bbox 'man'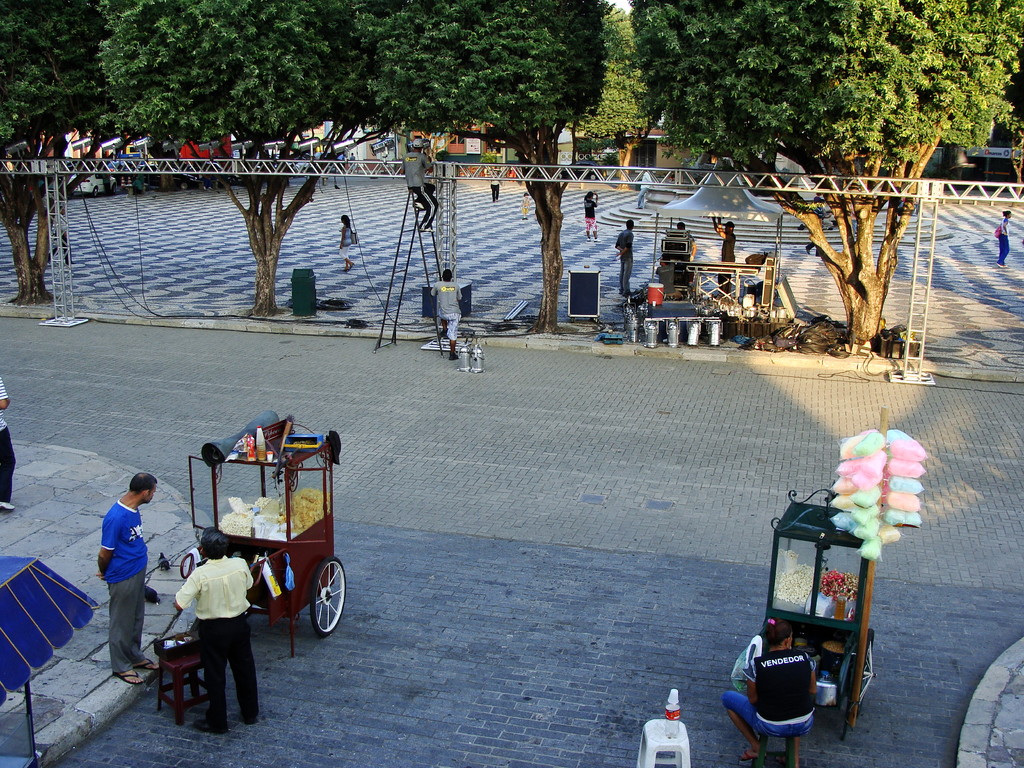
region(613, 220, 638, 294)
